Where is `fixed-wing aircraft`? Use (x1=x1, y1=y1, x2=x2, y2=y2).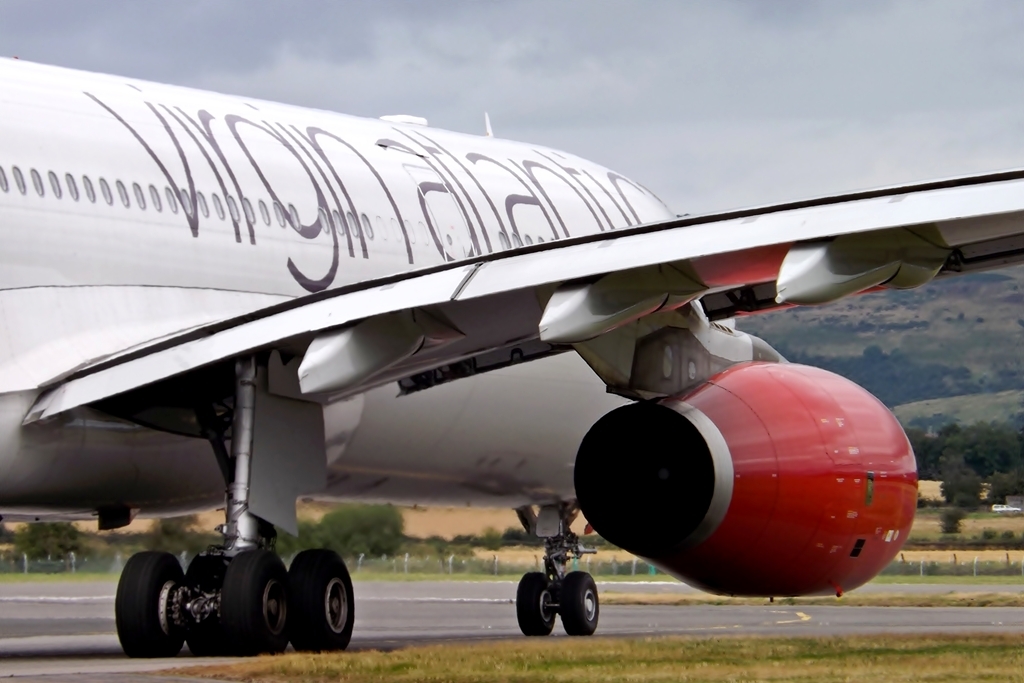
(x1=0, y1=54, x2=1023, y2=655).
